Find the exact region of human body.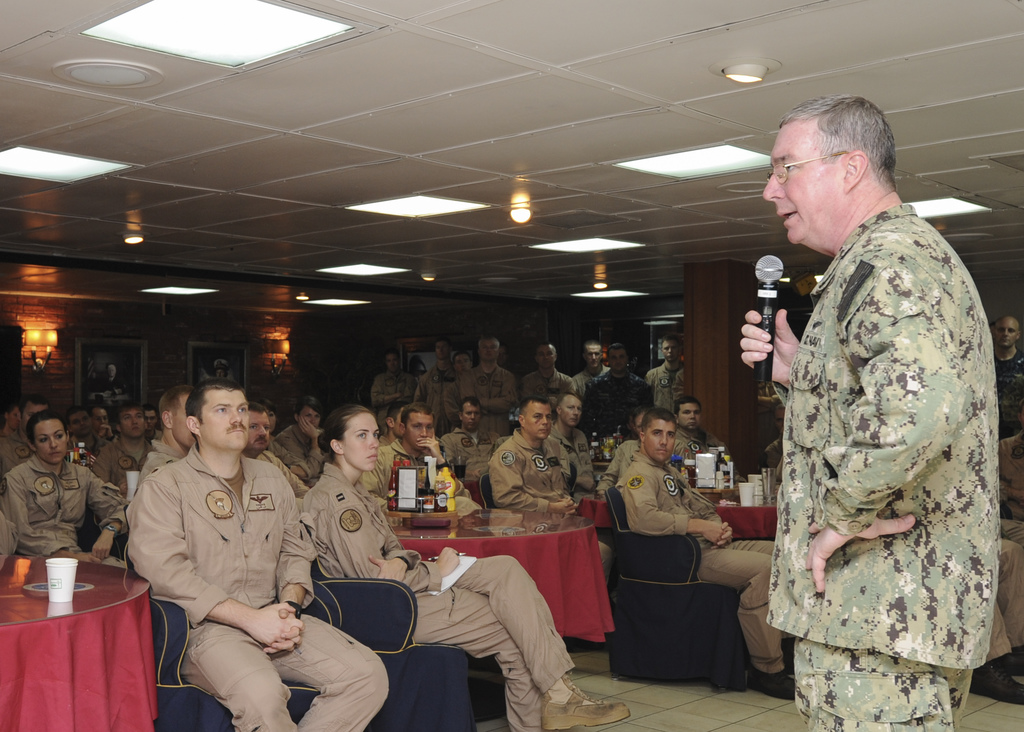
Exact region: [641,332,692,419].
